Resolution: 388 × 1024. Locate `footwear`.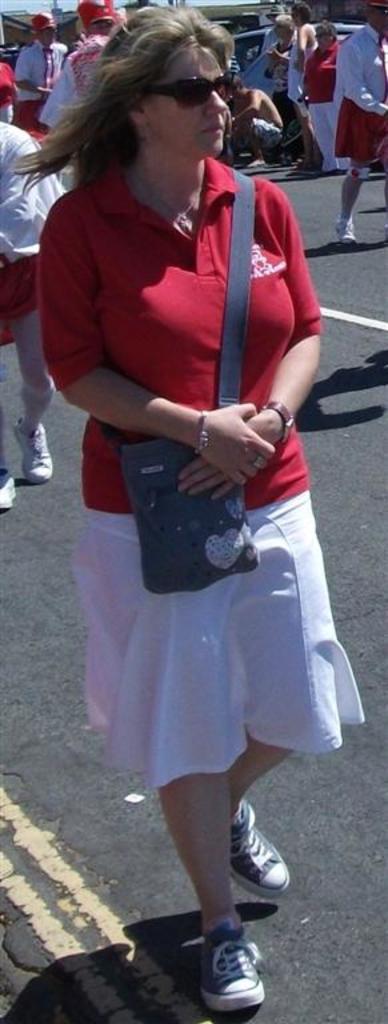
x1=0, y1=468, x2=47, y2=515.
